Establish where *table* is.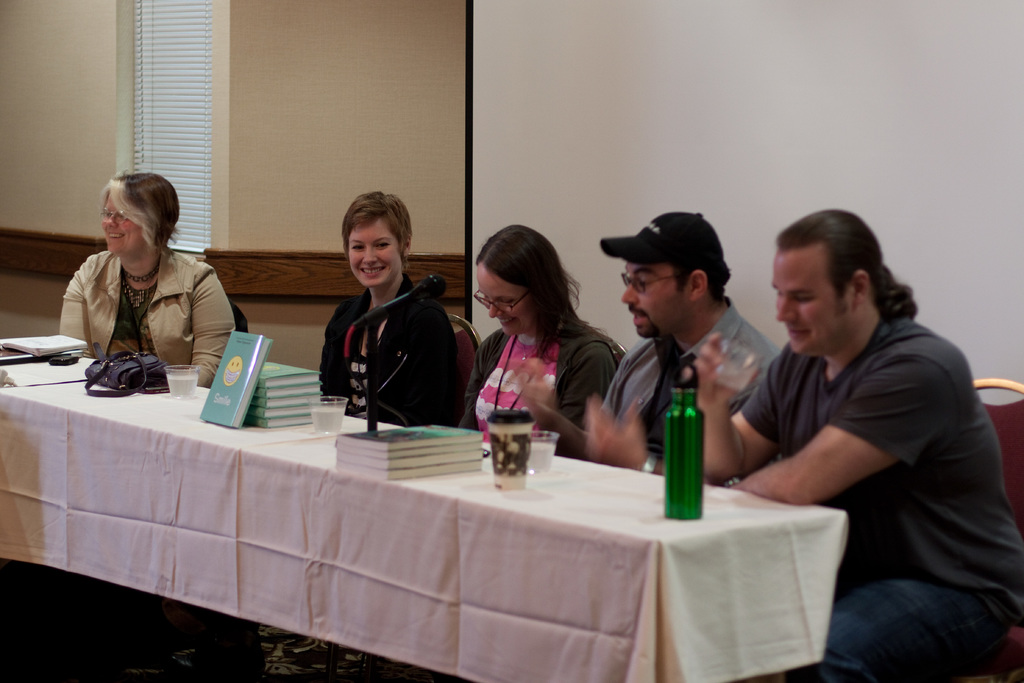
Established at pyautogui.locateOnScreen(0, 338, 857, 681).
